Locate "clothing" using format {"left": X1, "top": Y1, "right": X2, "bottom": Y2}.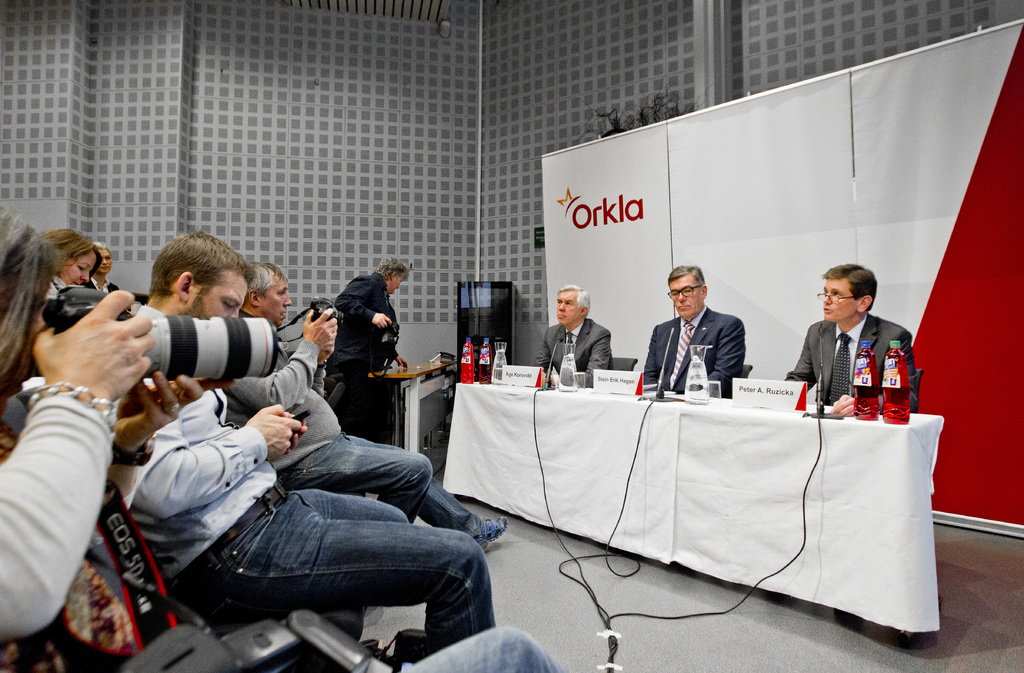
{"left": 218, "top": 313, "right": 493, "bottom": 539}.
